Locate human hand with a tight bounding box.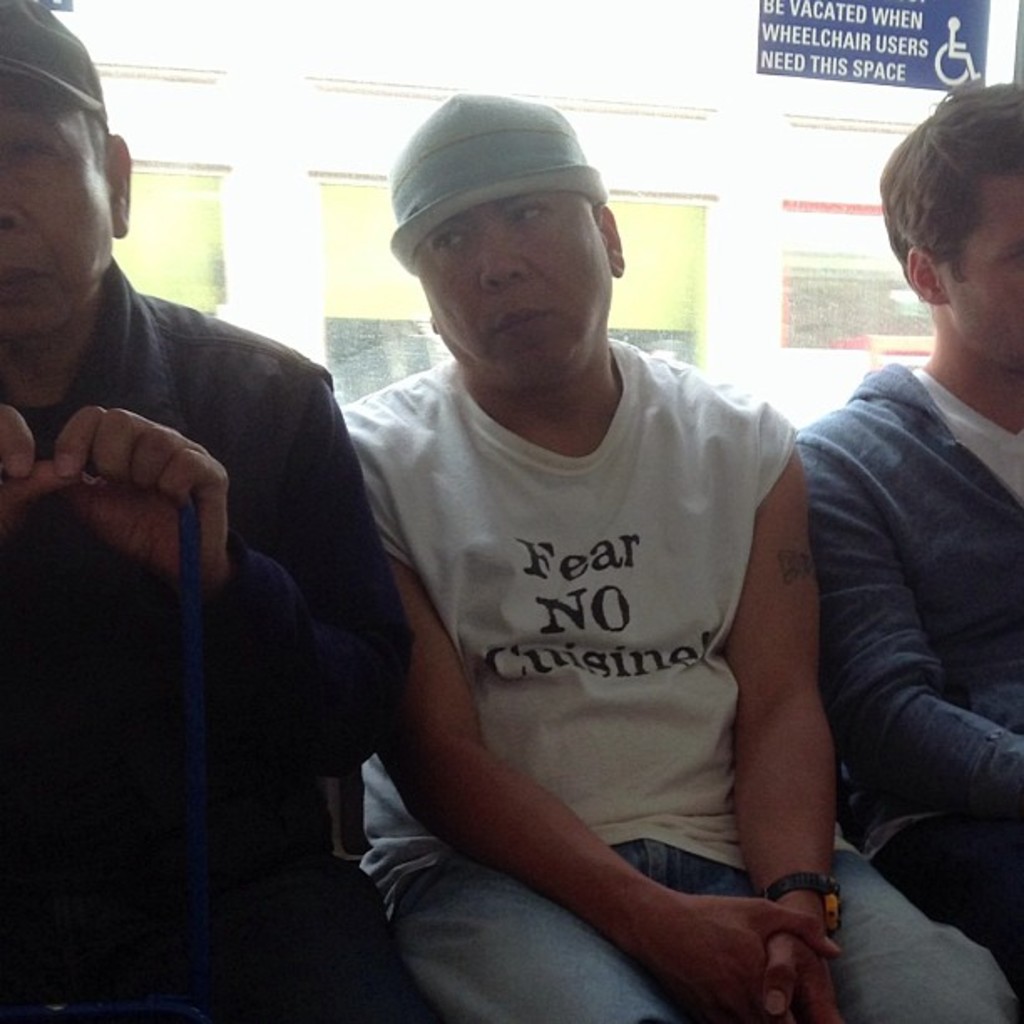
box(47, 393, 229, 596).
